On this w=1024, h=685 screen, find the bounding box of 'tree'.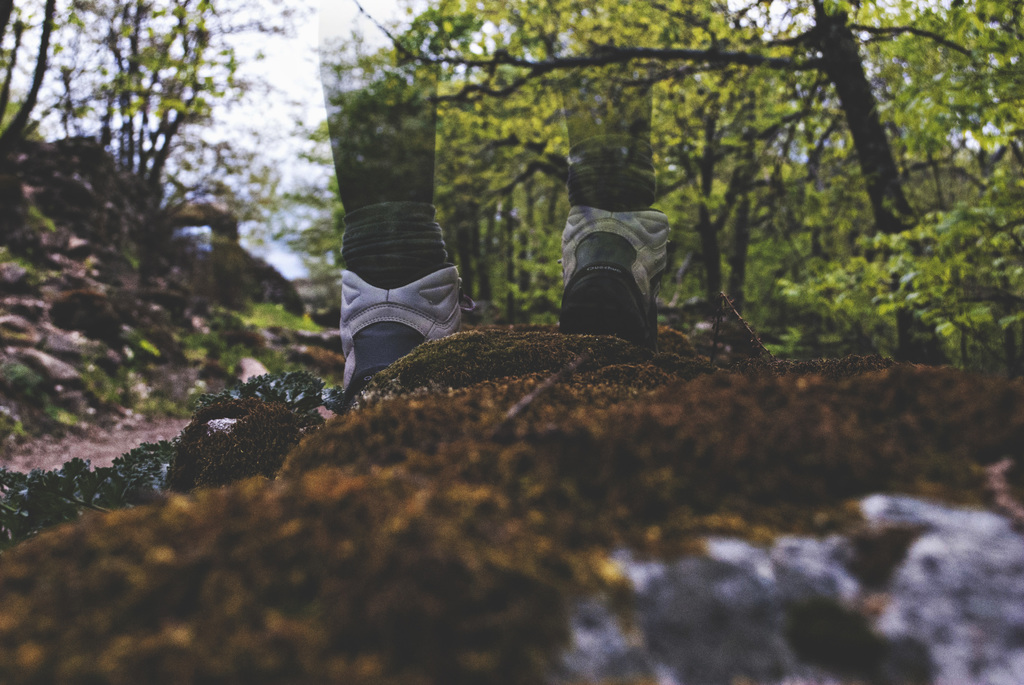
Bounding box: x1=860, y1=0, x2=1023, y2=239.
